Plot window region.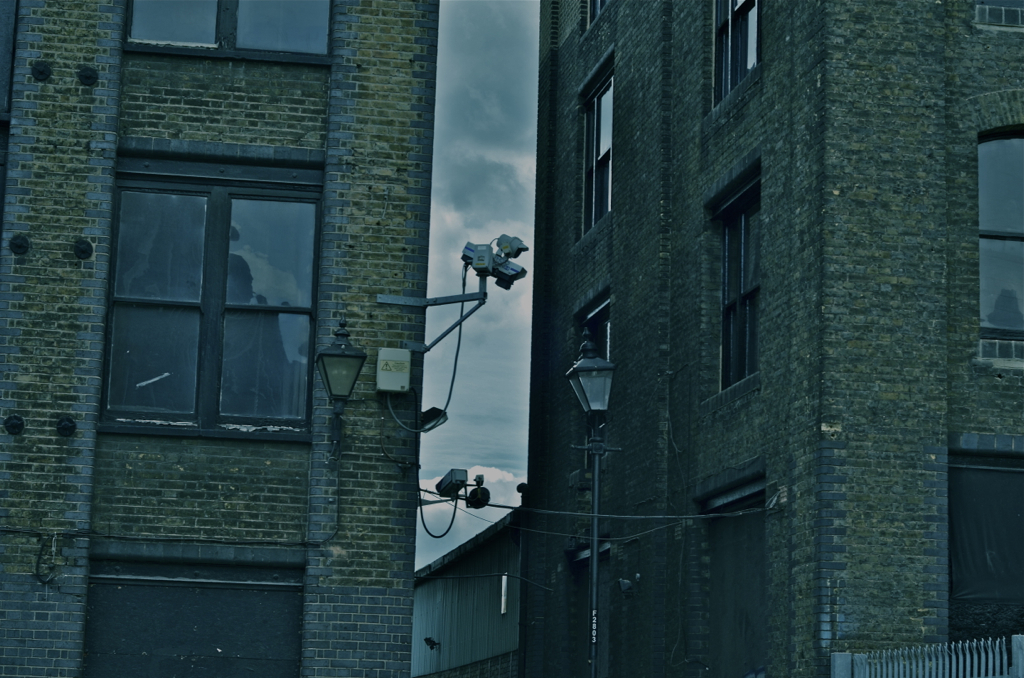
Plotted at {"x1": 575, "y1": 57, "x2": 617, "y2": 245}.
